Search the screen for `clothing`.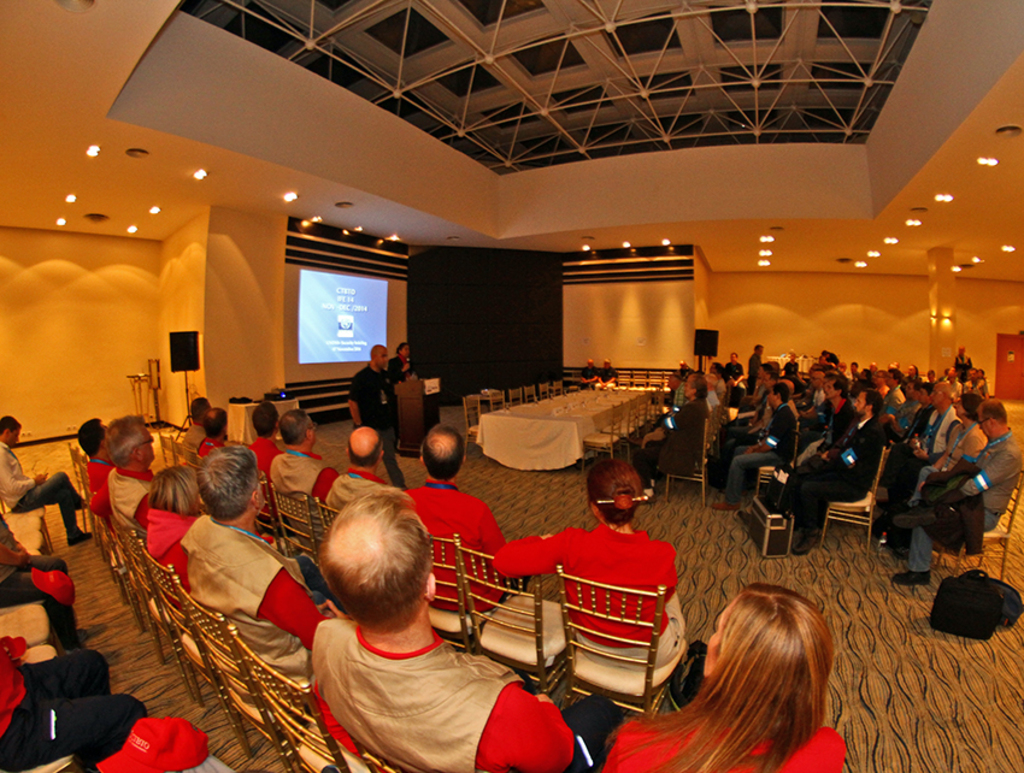
Found at {"left": 766, "top": 414, "right": 885, "bottom": 537}.
